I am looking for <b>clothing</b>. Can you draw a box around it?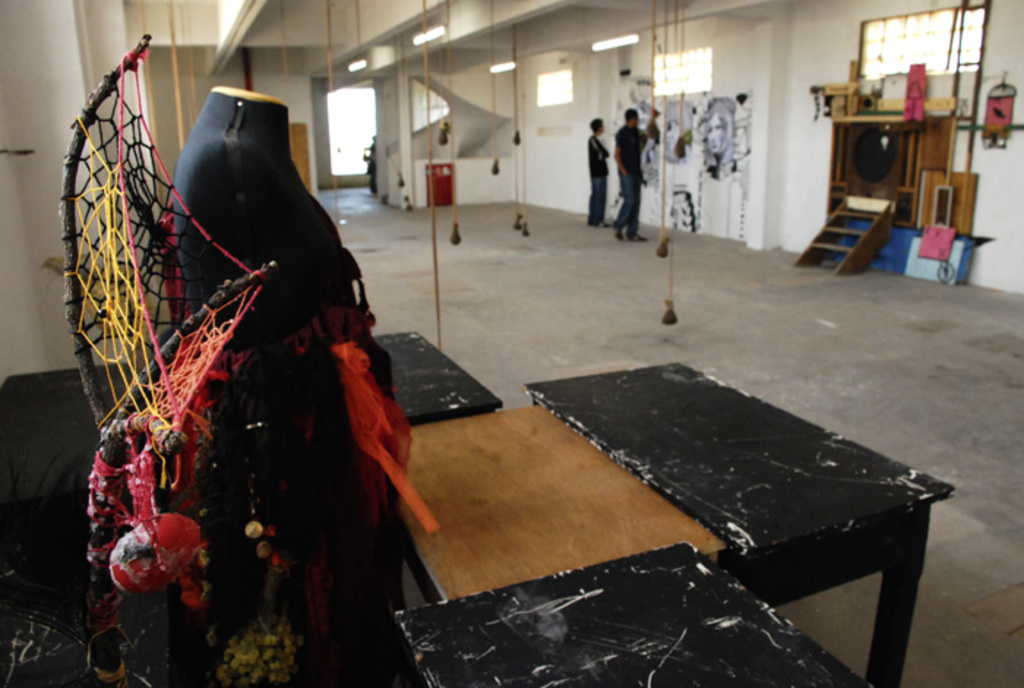
Sure, the bounding box is bbox=[617, 117, 642, 239].
